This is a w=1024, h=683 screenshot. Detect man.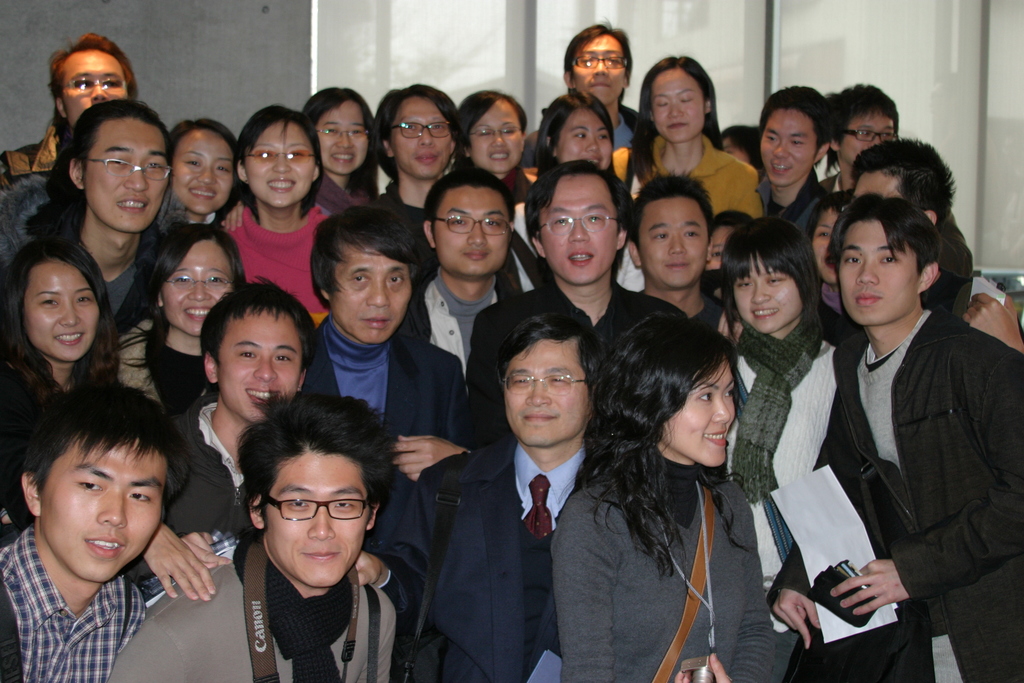
region(296, 202, 467, 551).
